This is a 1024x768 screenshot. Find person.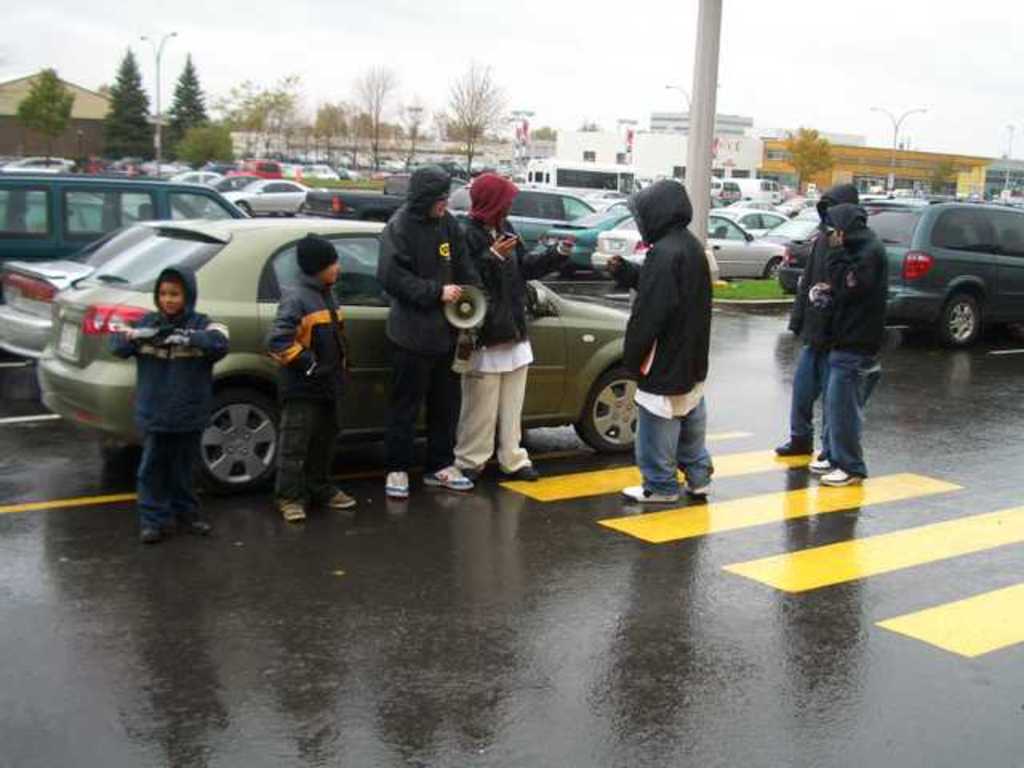
Bounding box: [261, 229, 354, 517].
